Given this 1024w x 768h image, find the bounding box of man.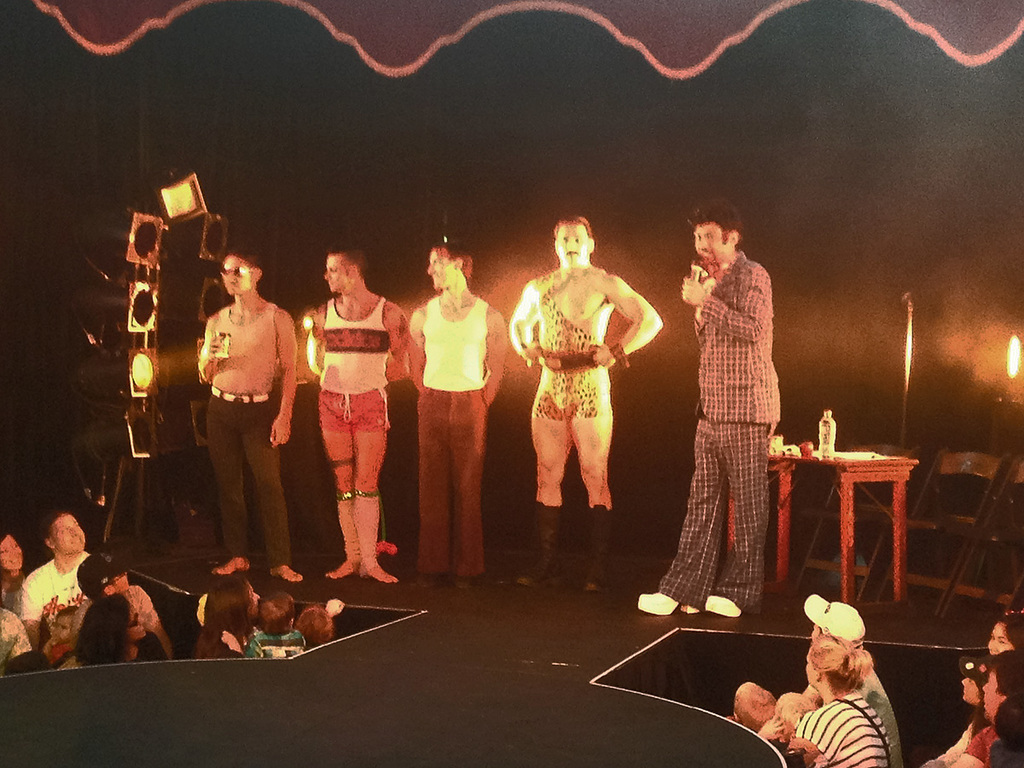
region(509, 214, 666, 595).
